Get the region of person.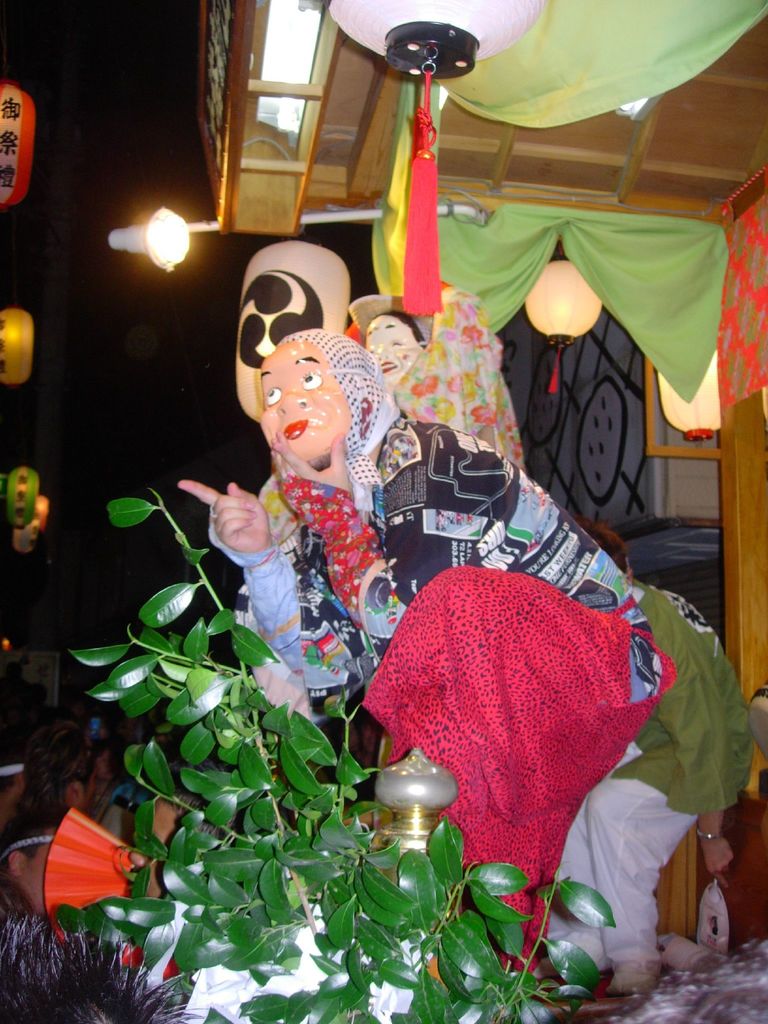
box(174, 330, 673, 949).
